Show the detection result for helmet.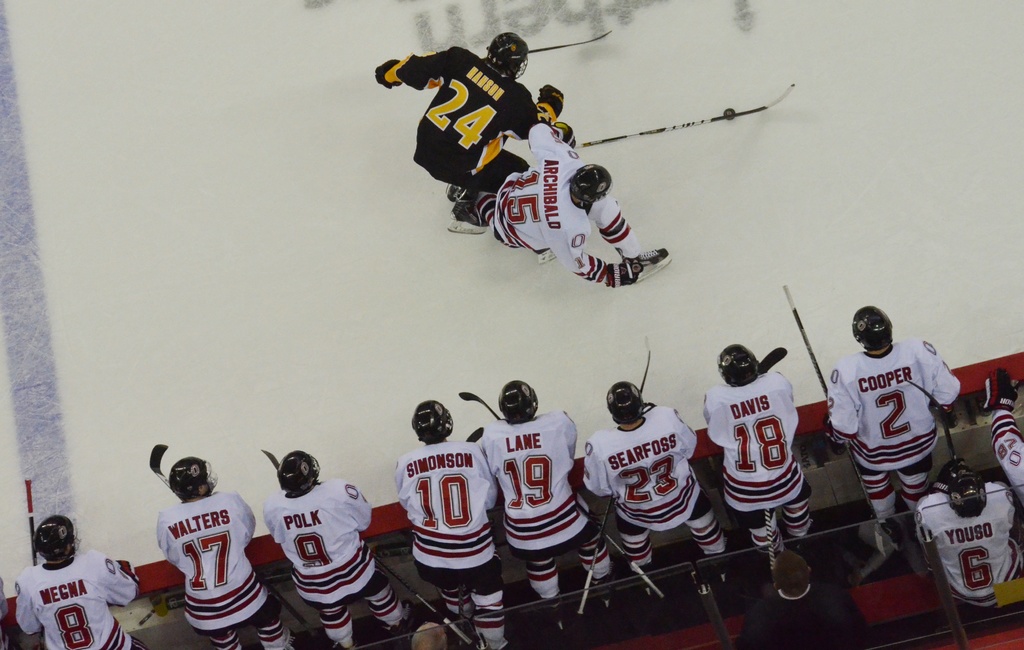
l=605, t=384, r=643, b=426.
